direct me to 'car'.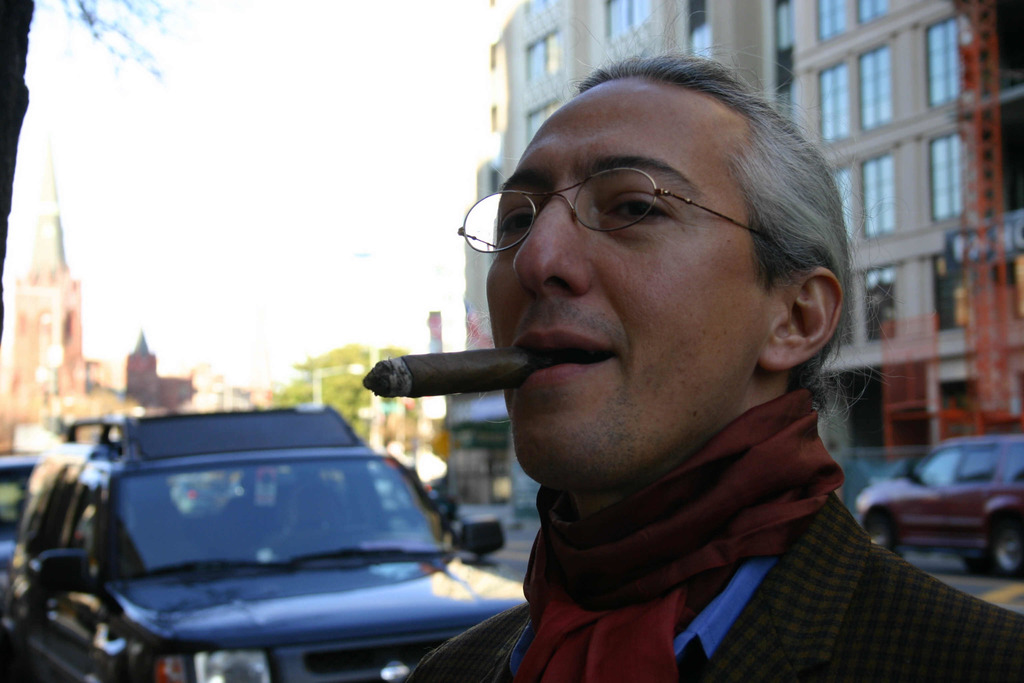
Direction: {"x1": 1, "y1": 403, "x2": 540, "y2": 682}.
